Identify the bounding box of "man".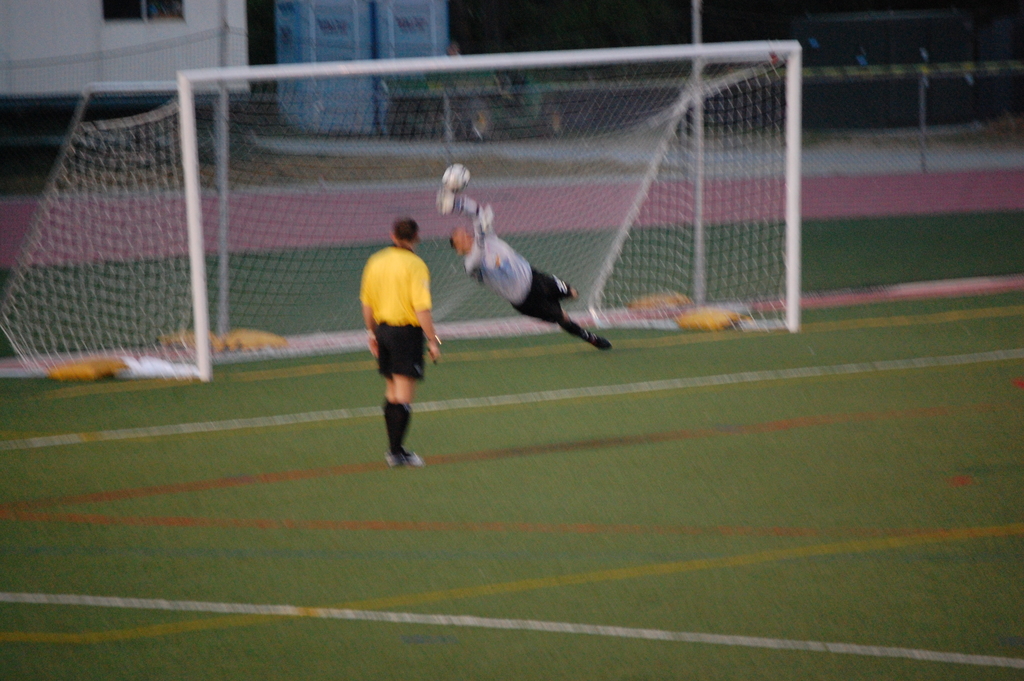
(436,187,612,350).
